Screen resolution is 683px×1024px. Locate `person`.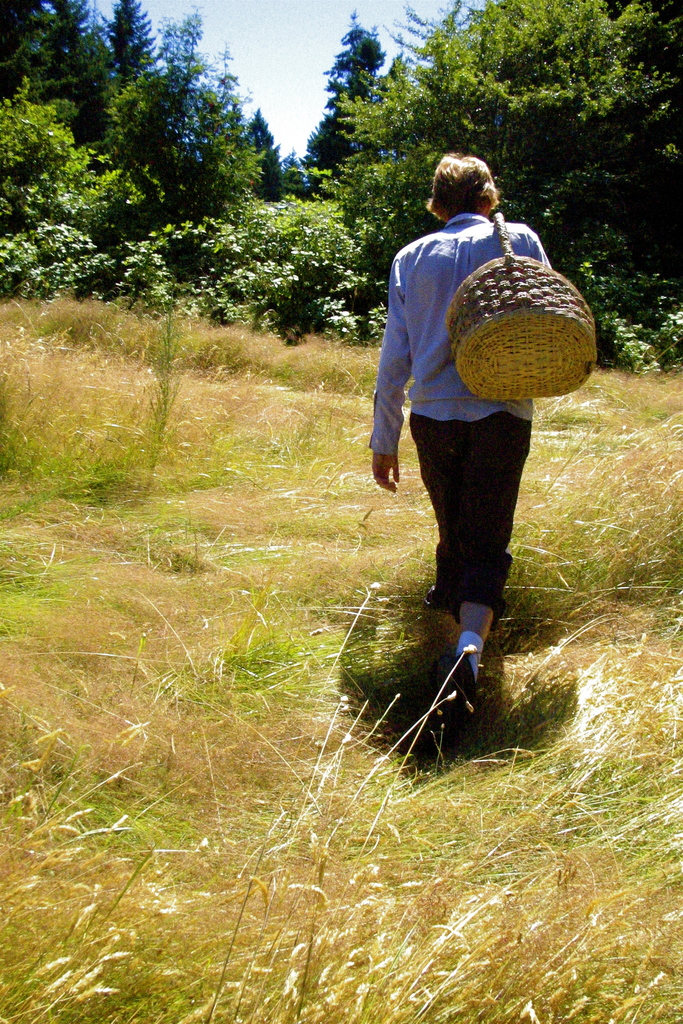
[358,137,553,718].
